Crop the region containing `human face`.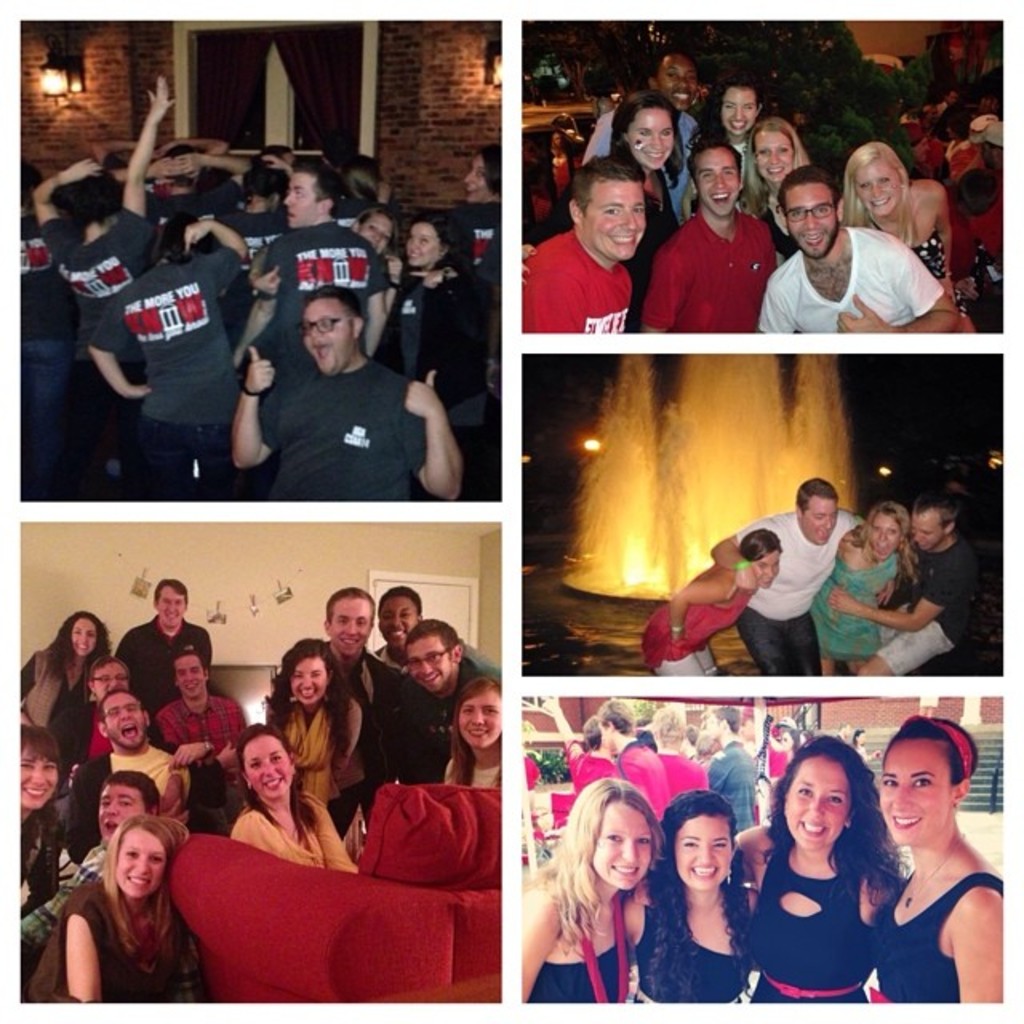
Crop region: <region>243, 739, 286, 803</region>.
